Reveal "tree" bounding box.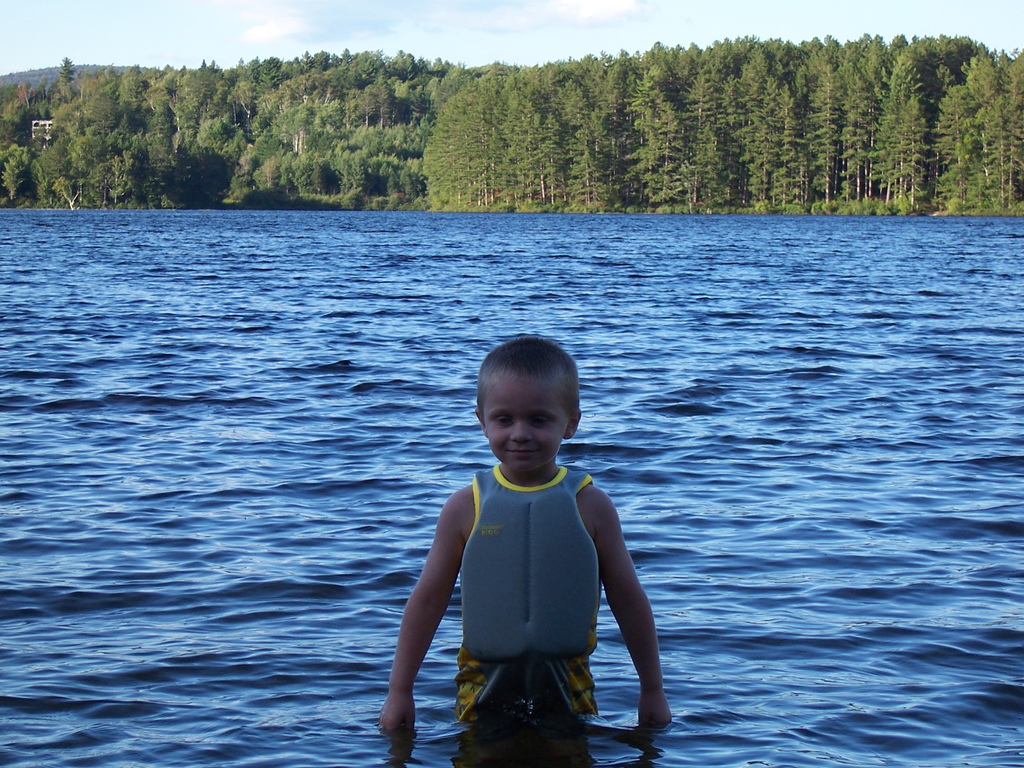
Revealed: box(943, 42, 981, 213).
